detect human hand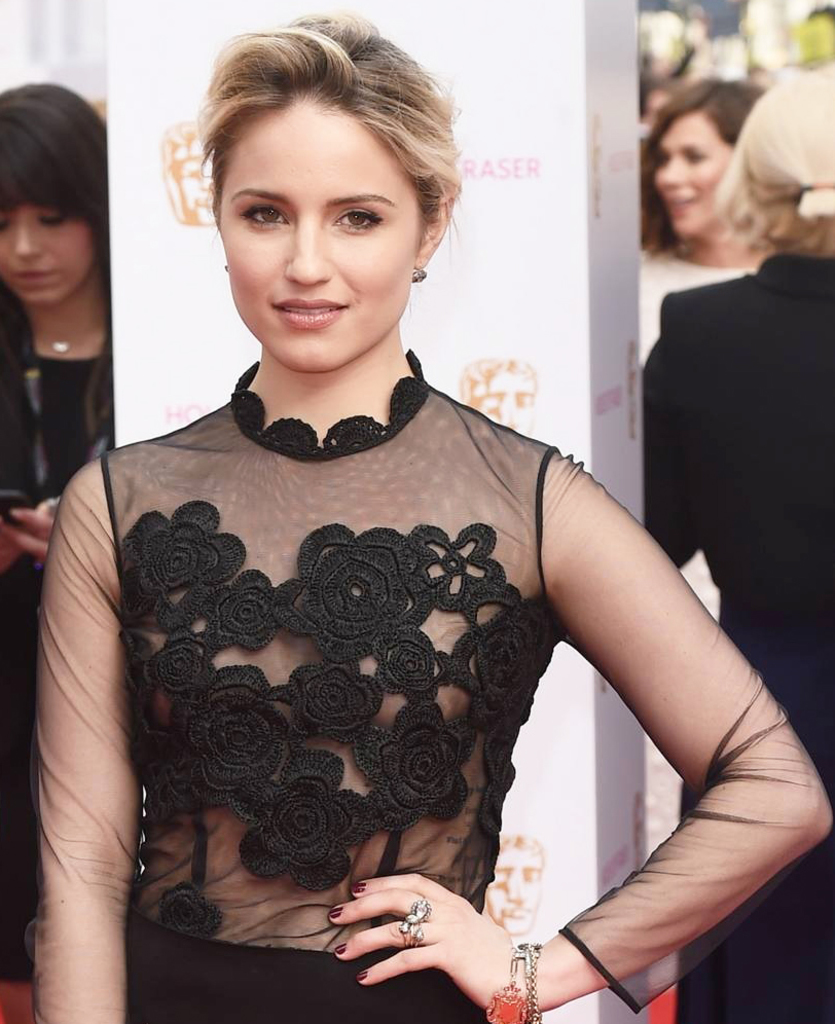
left=295, top=885, right=543, bottom=1003
